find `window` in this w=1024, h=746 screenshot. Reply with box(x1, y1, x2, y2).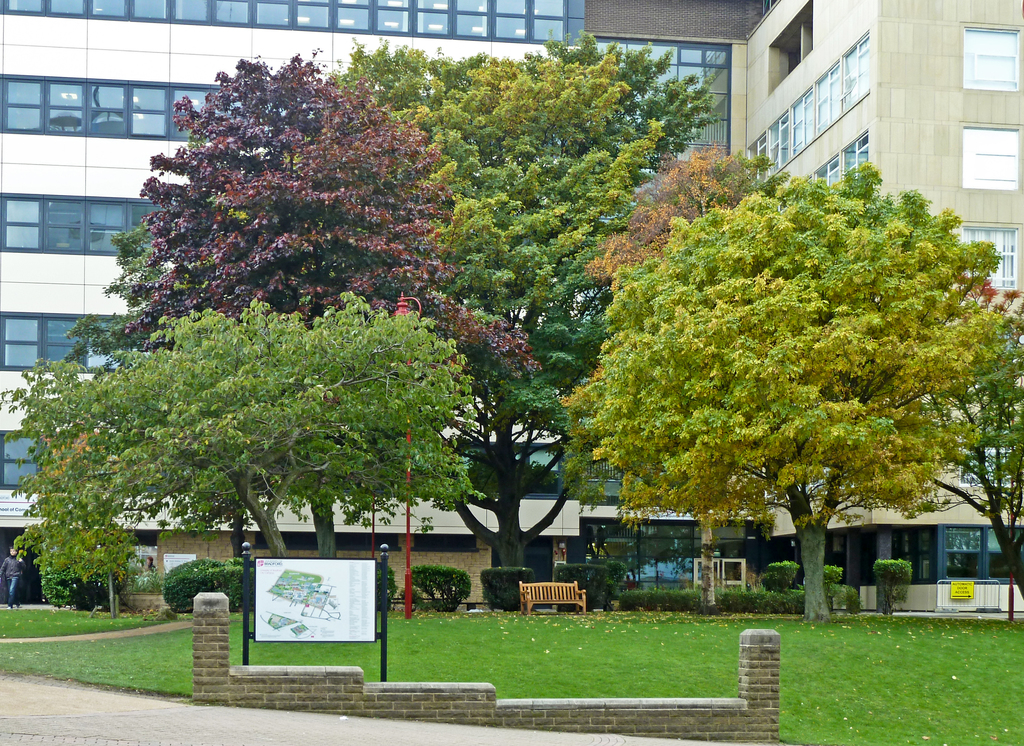
box(961, 26, 1017, 92).
